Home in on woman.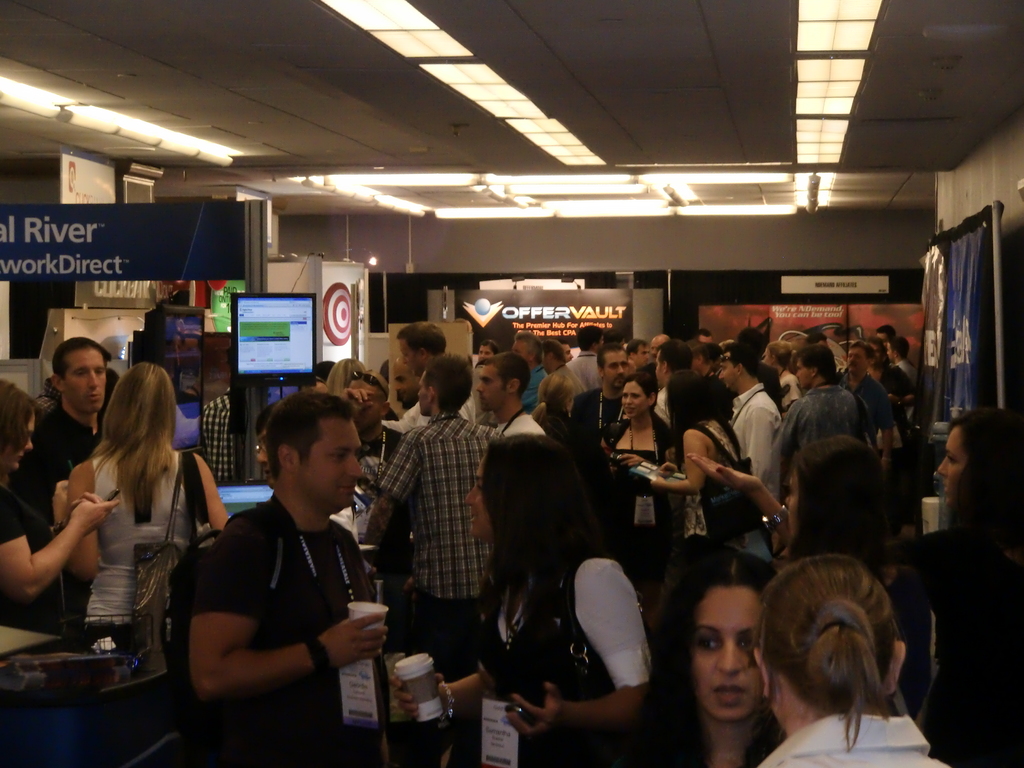
Homed in at 738/556/955/767.
